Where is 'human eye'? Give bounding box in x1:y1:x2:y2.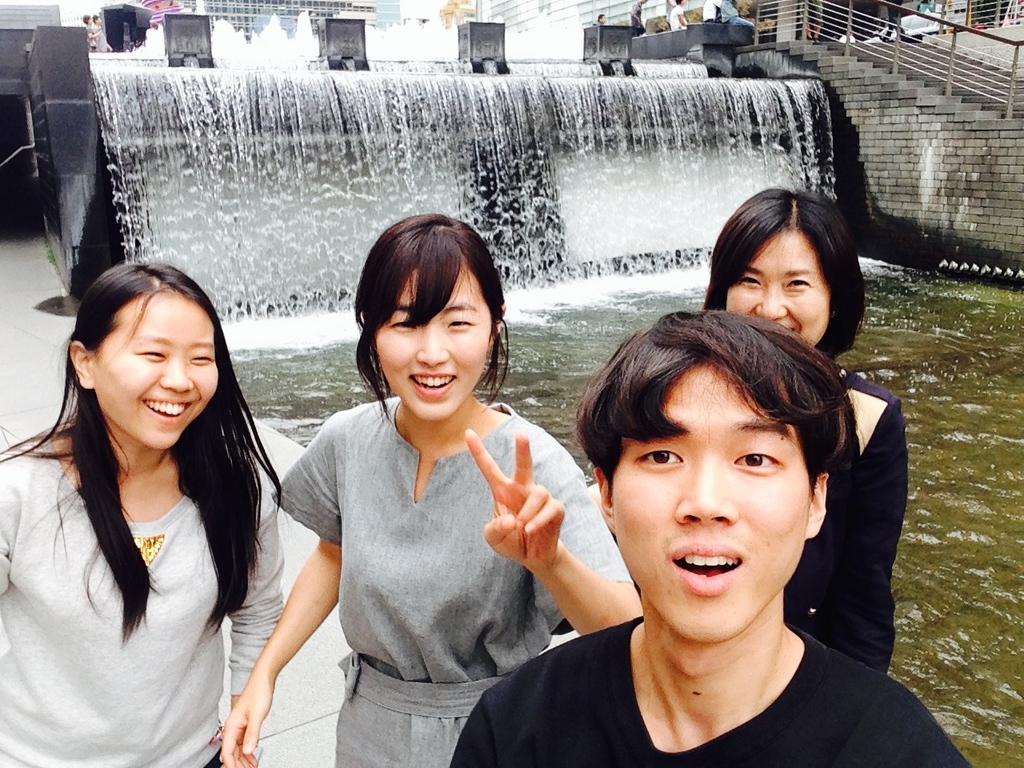
190:350:214:366.
